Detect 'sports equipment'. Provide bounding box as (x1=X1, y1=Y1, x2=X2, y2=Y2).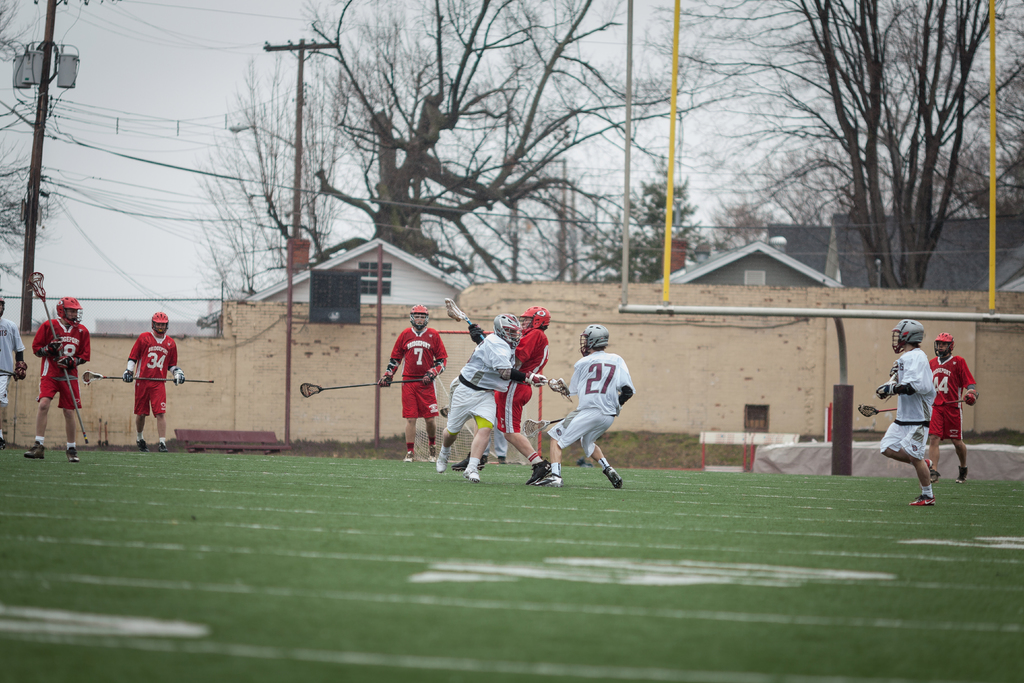
(x1=299, y1=377, x2=434, y2=400).
